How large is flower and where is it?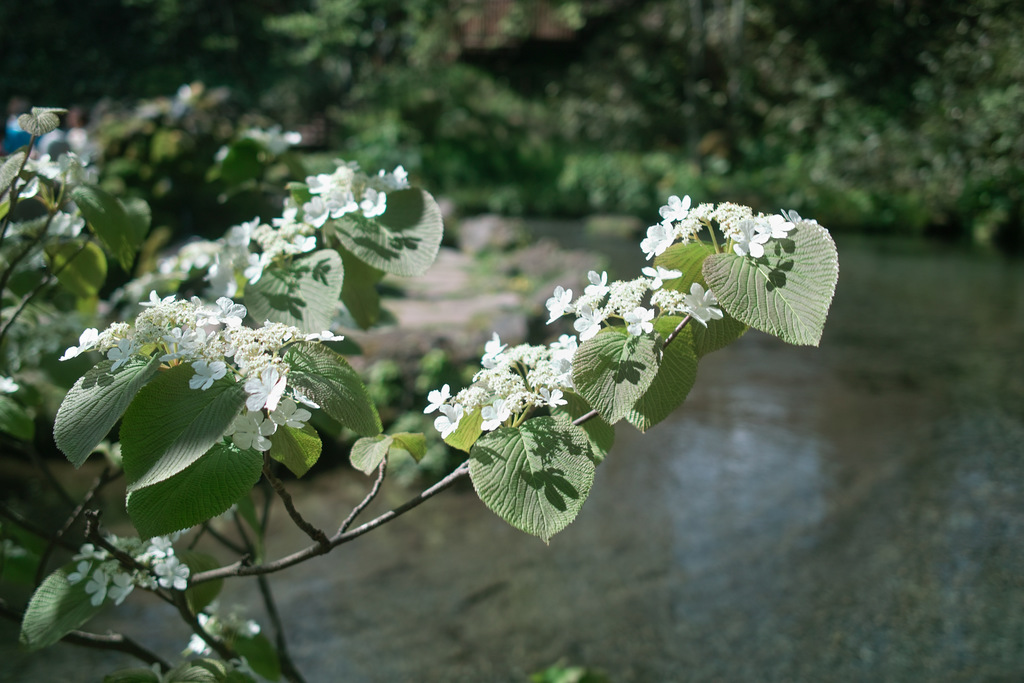
Bounding box: x1=659 y1=193 x2=694 y2=223.
